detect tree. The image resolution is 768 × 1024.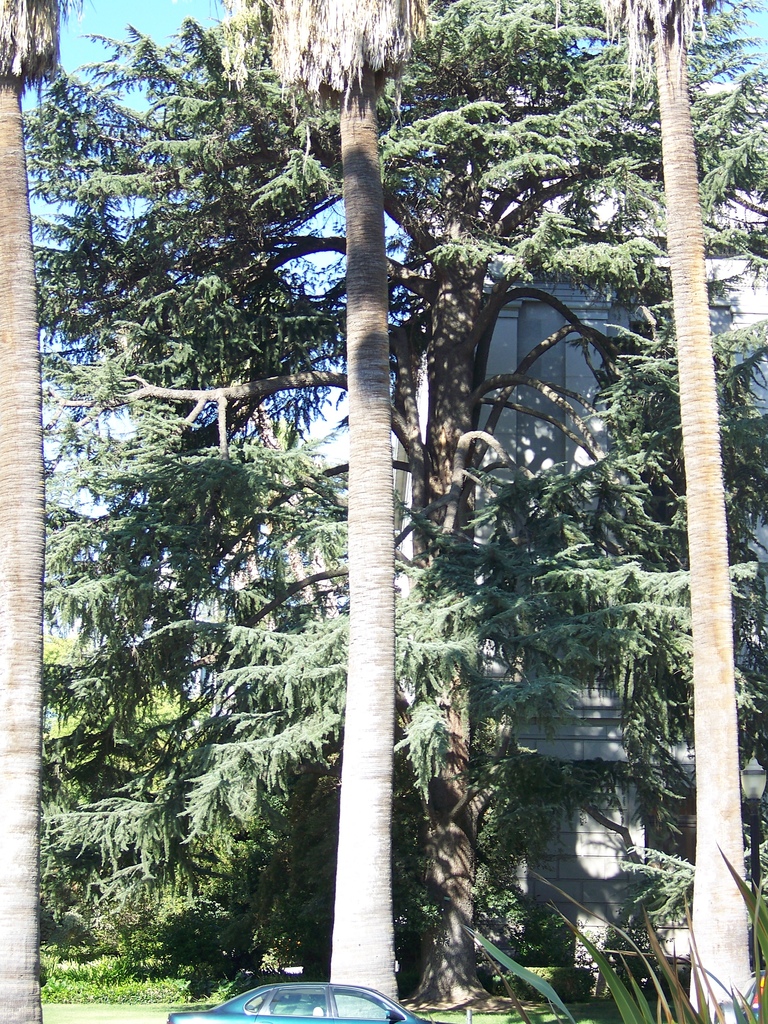
detection(202, 0, 486, 1023).
